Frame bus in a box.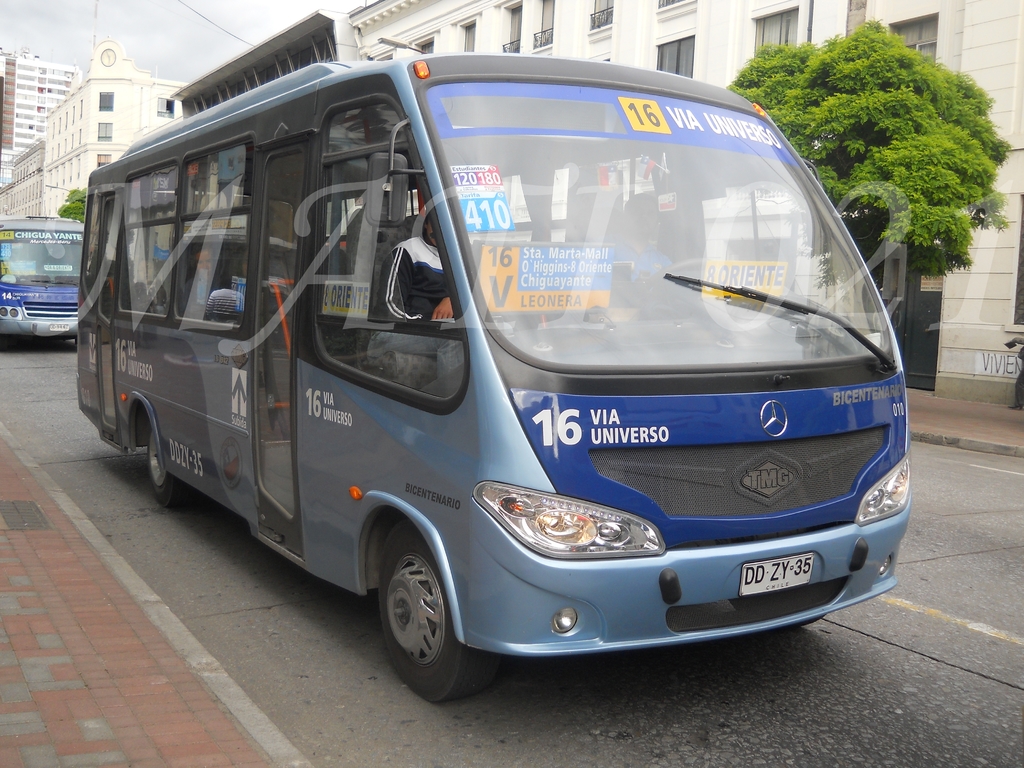
1, 220, 86, 339.
